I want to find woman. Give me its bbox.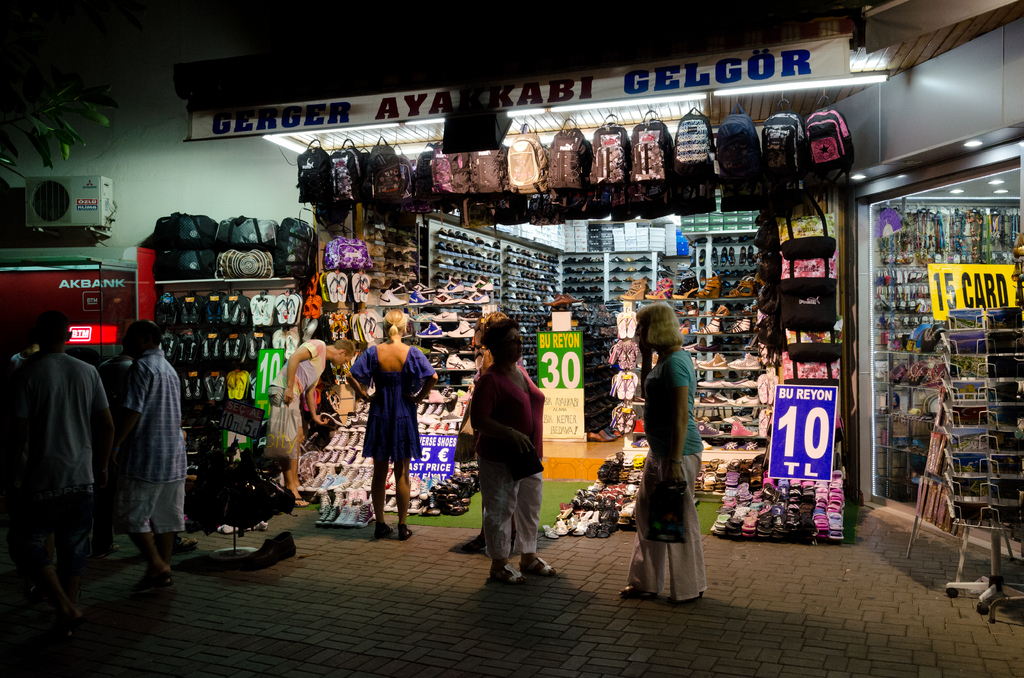
box=[458, 313, 547, 593].
